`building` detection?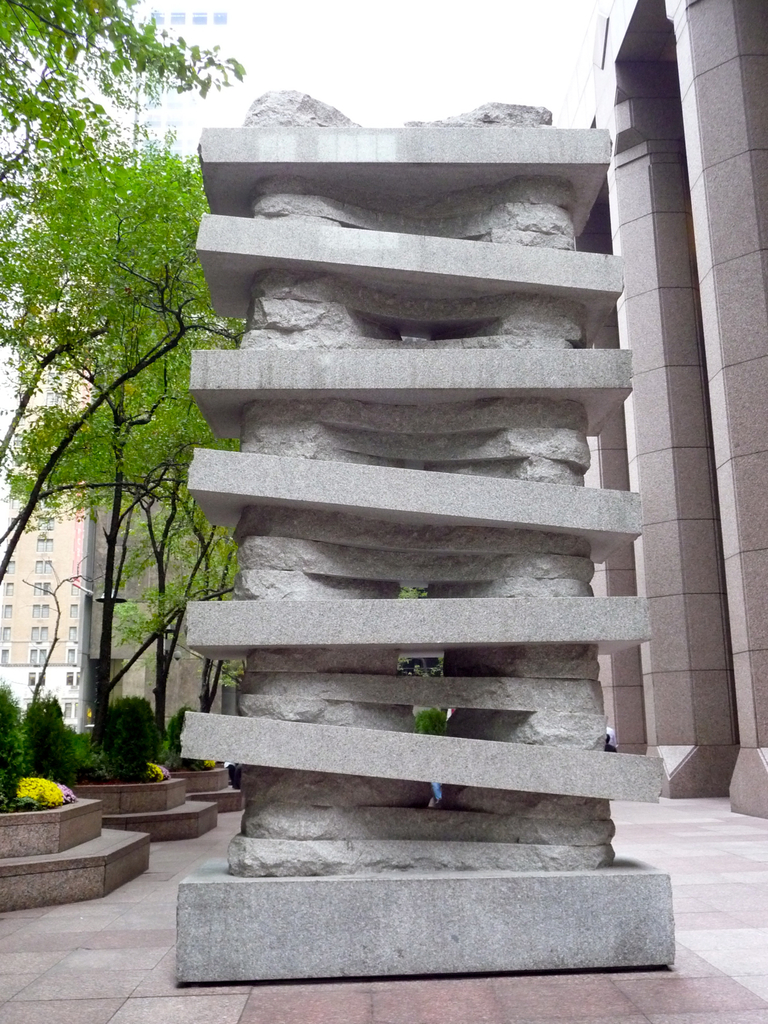
<region>0, 0, 233, 734</region>
